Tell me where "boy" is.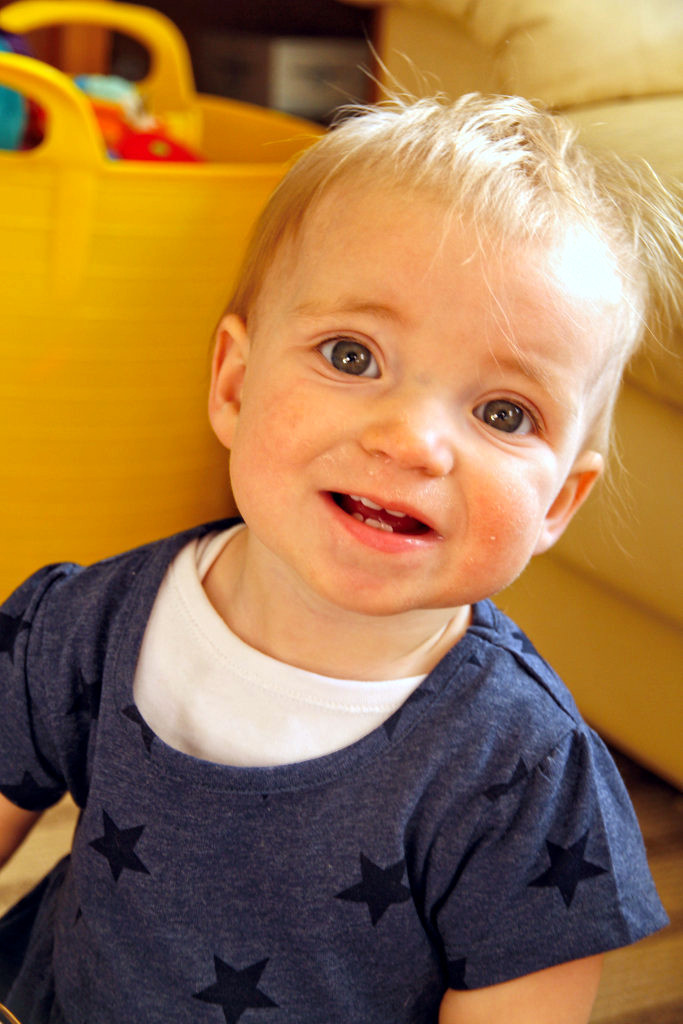
"boy" is at select_region(38, 90, 673, 1001).
